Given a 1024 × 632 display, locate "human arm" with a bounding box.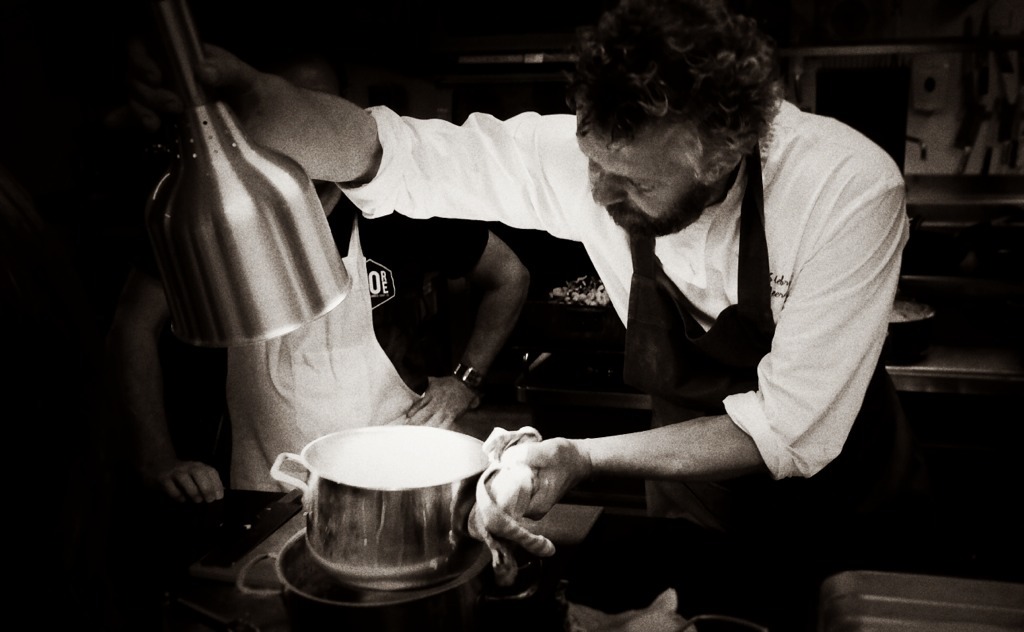
Located: 128,37,586,252.
